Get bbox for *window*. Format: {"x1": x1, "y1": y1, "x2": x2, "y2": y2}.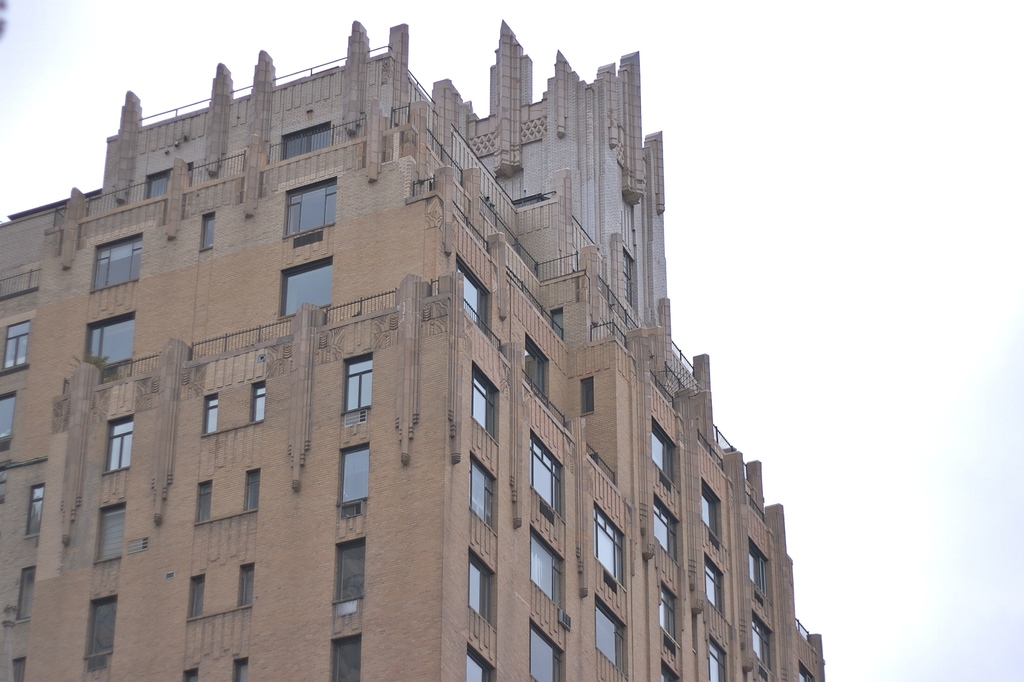
{"x1": 659, "y1": 585, "x2": 680, "y2": 648}.
